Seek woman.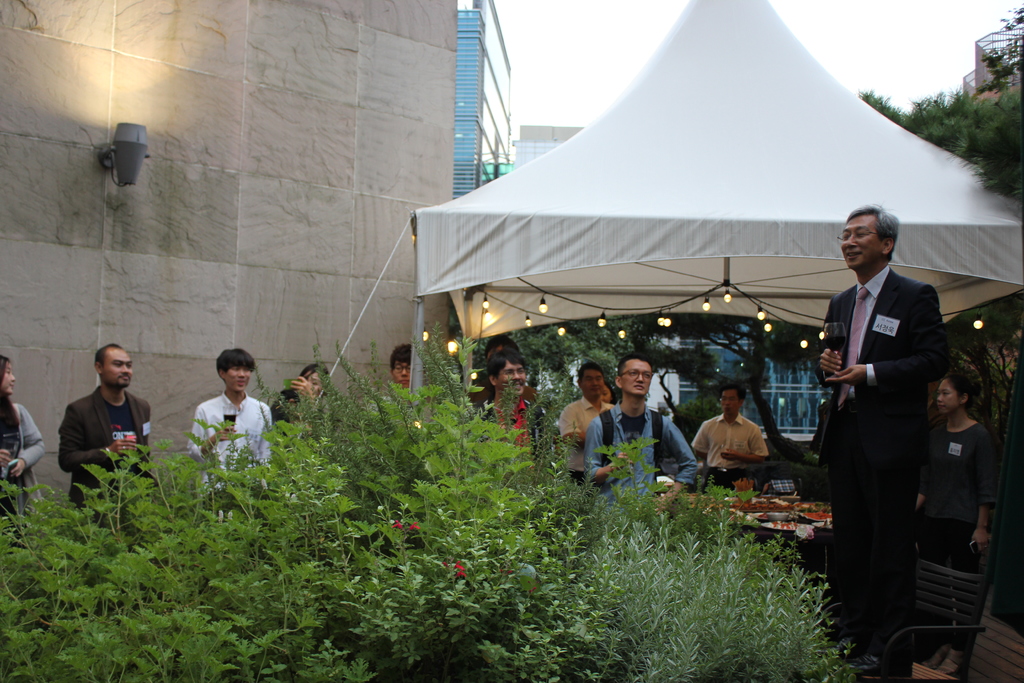
BBox(275, 356, 325, 425).
